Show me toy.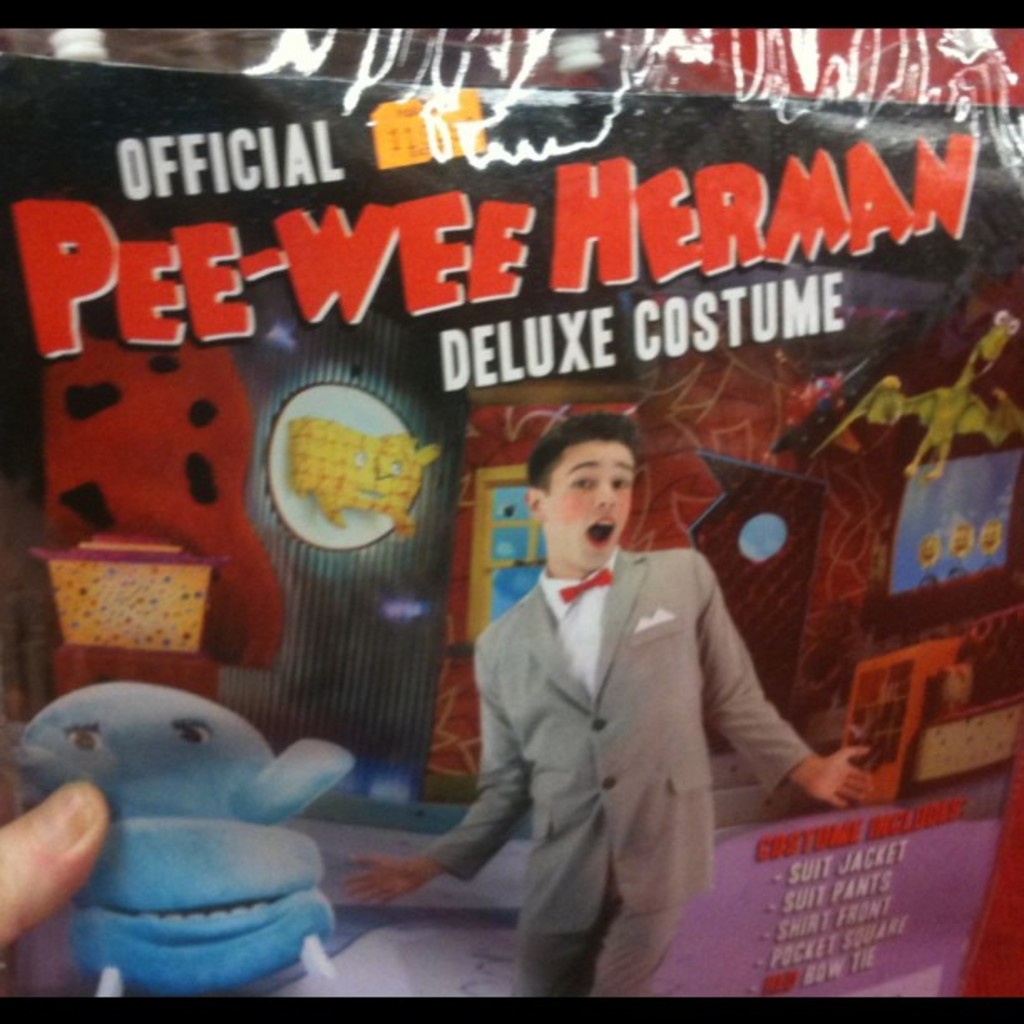
toy is here: bbox=[8, 678, 376, 989].
